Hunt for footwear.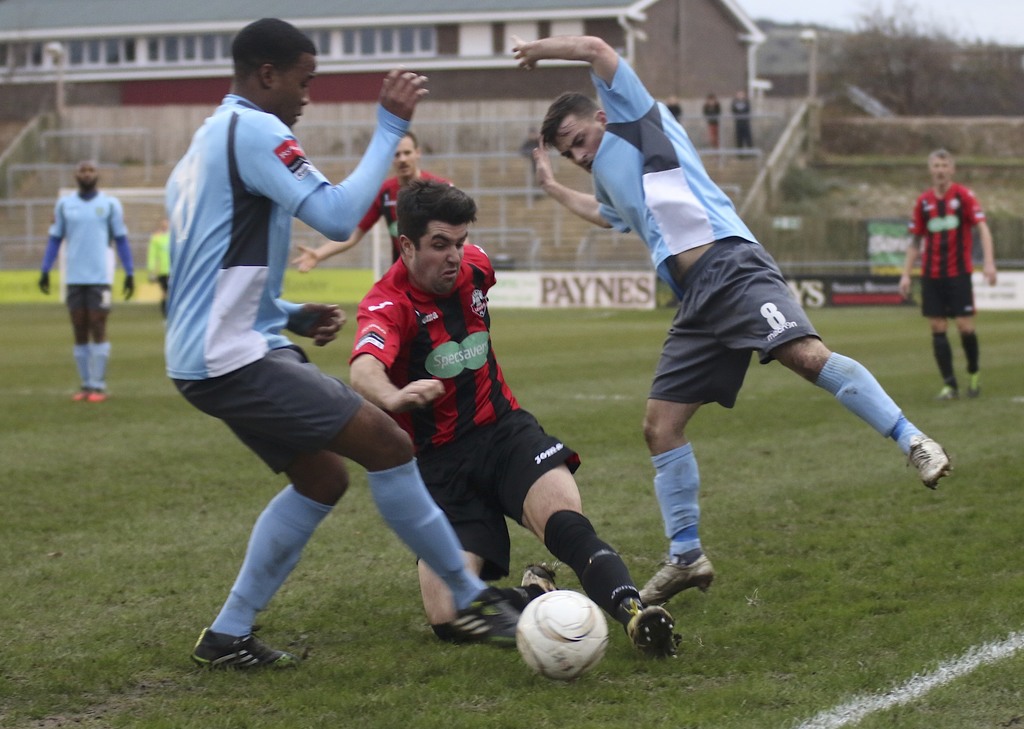
Hunted down at [x1=449, y1=587, x2=522, y2=641].
